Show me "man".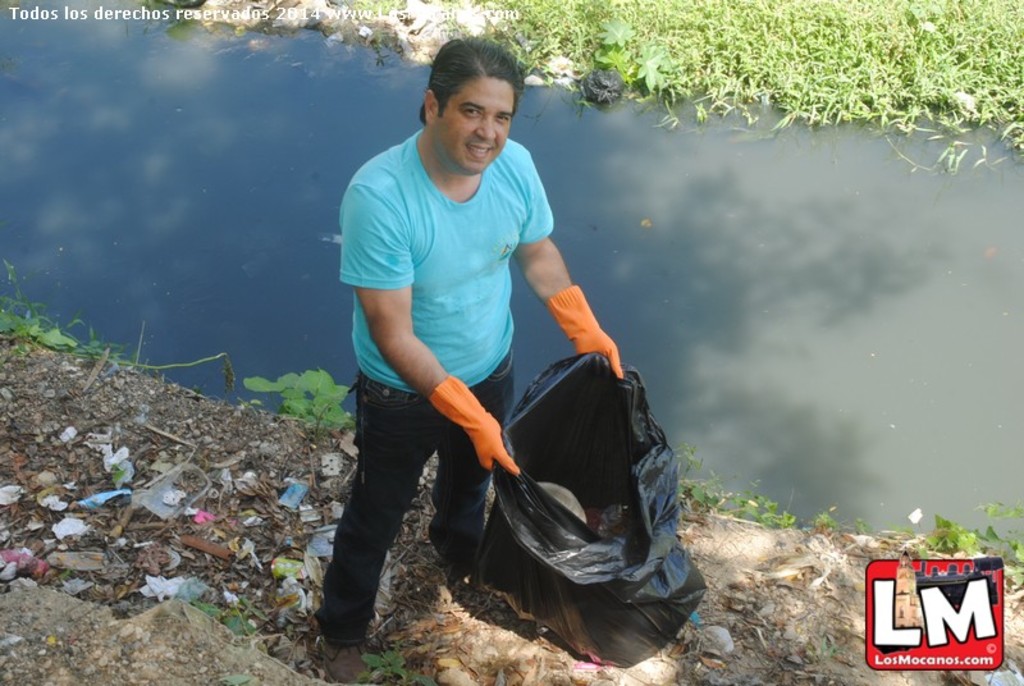
"man" is here: Rect(300, 31, 635, 685).
